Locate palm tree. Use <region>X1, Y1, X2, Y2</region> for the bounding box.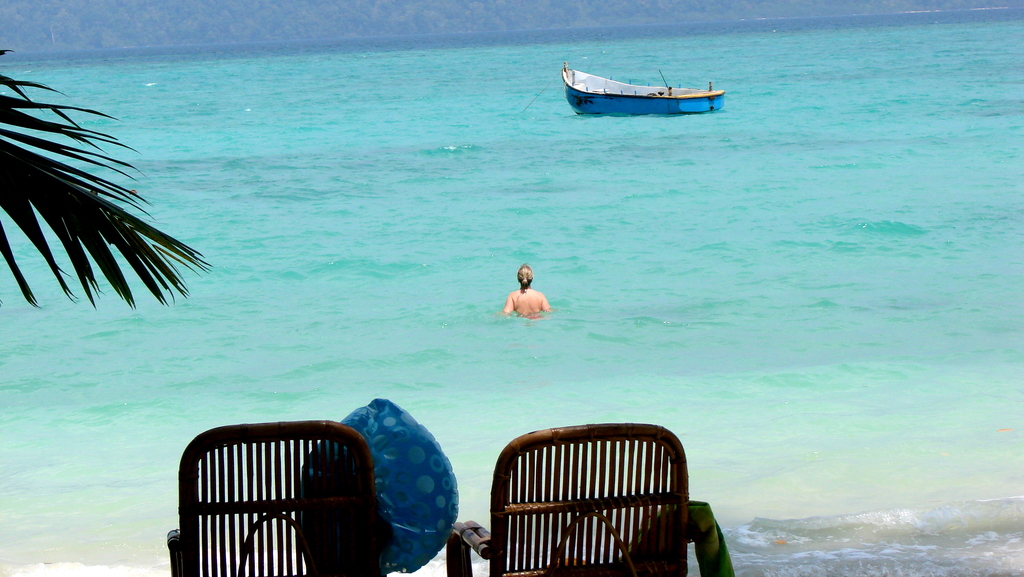
<region>6, 73, 204, 373</region>.
